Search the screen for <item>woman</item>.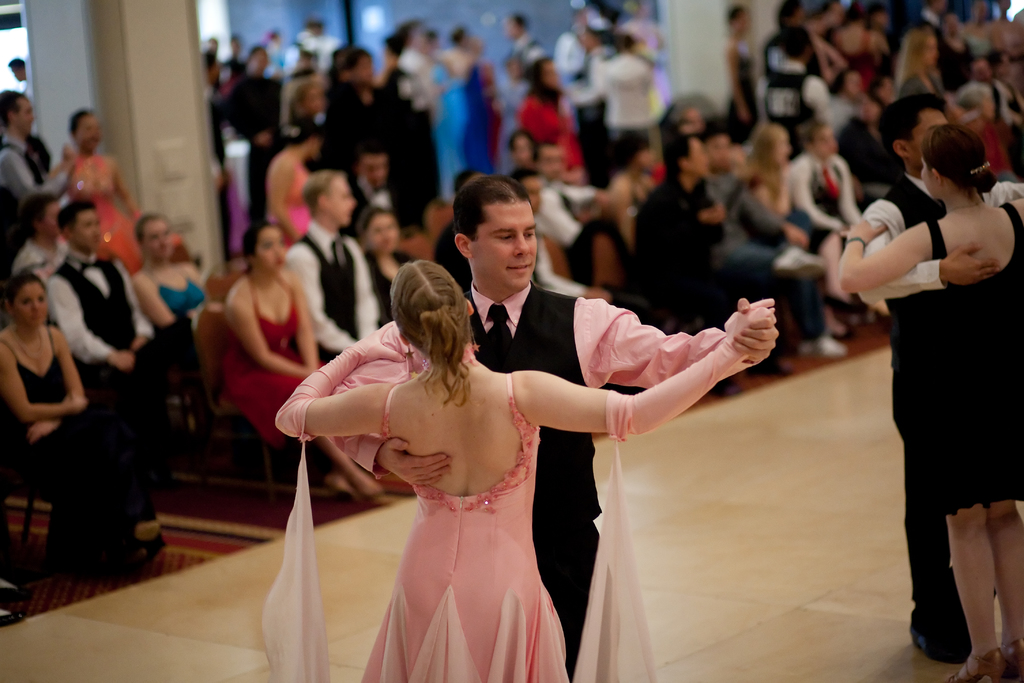
Found at {"left": 836, "top": 126, "right": 1023, "bottom": 682}.
